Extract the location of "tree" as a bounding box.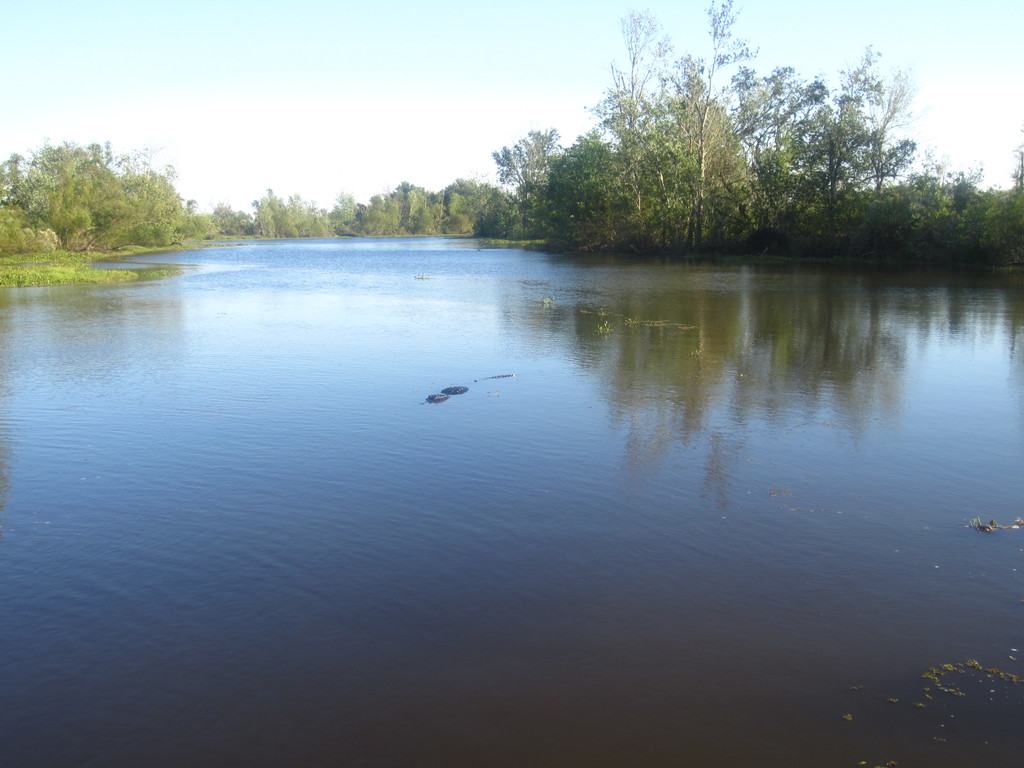
252:189:332:243.
